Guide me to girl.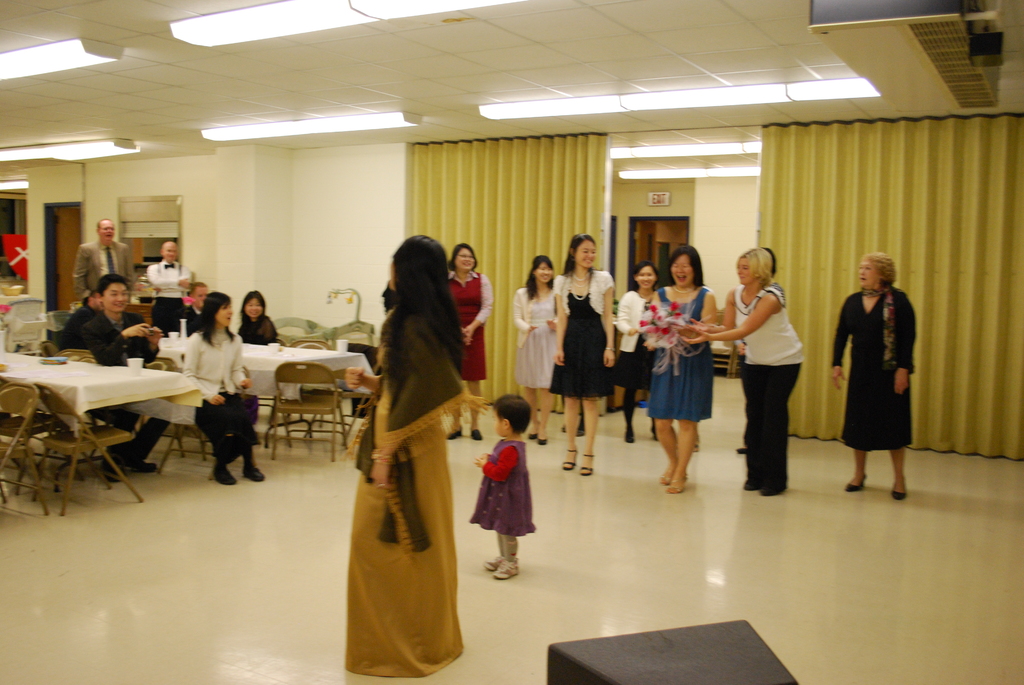
Guidance: rect(474, 395, 540, 582).
